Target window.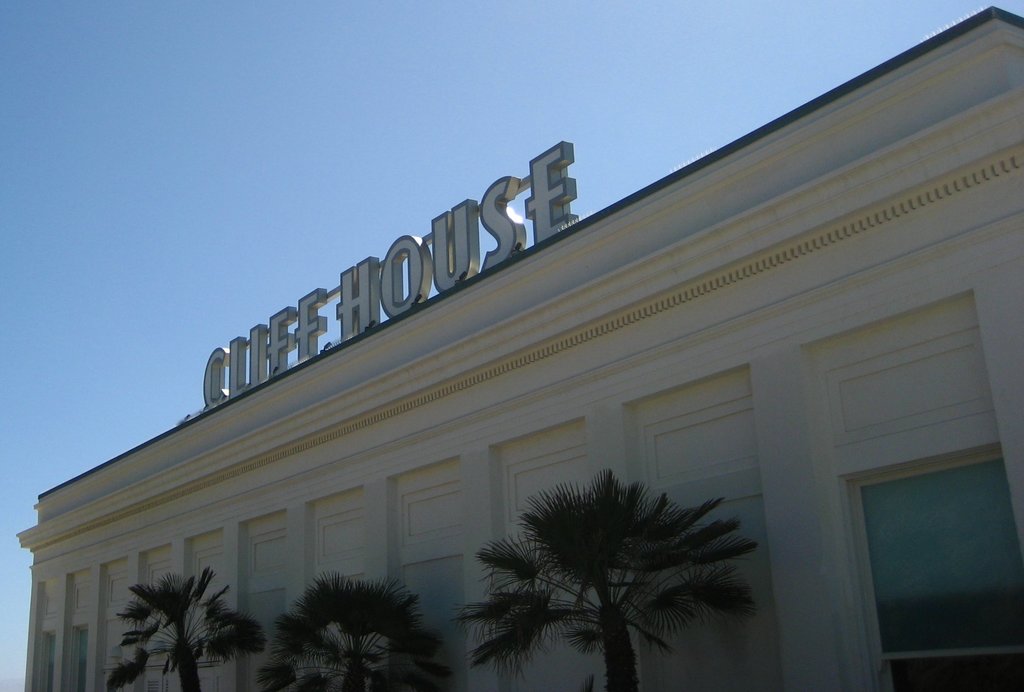
Target region: 242, 588, 284, 691.
